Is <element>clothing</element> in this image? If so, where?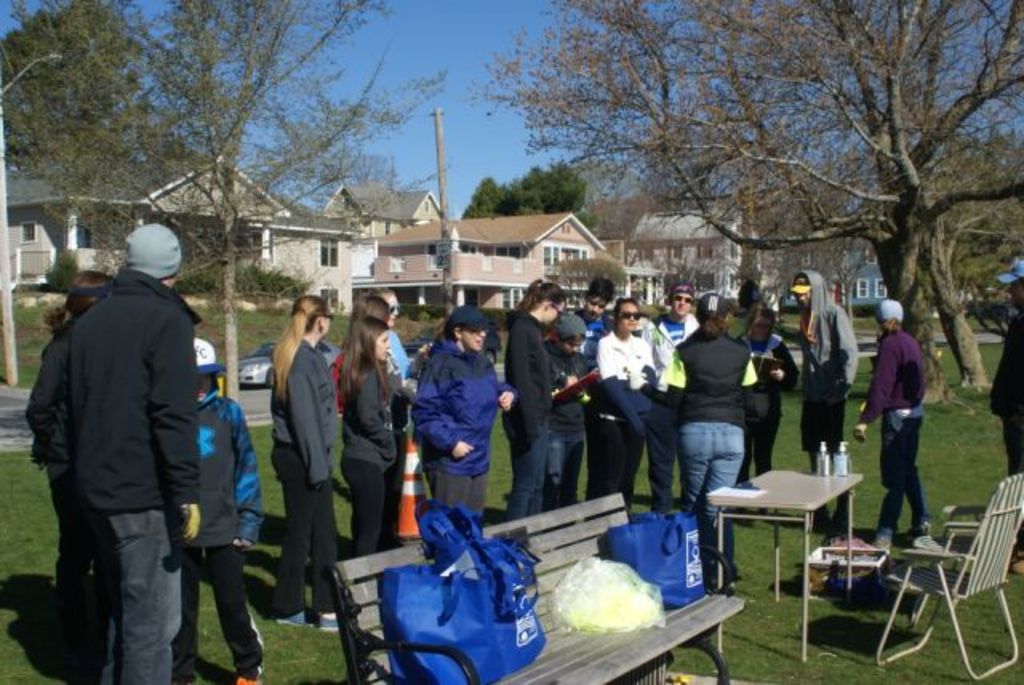
Yes, at 650, 318, 754, 535.
